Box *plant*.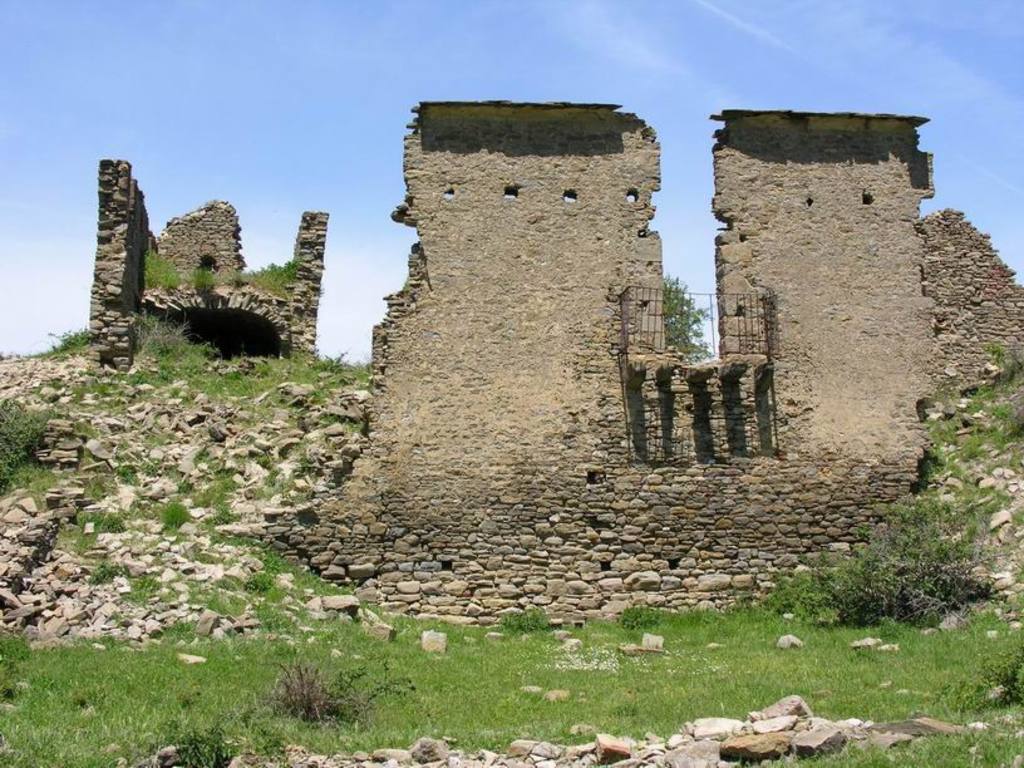
box(926, 612, 1020, 708).
